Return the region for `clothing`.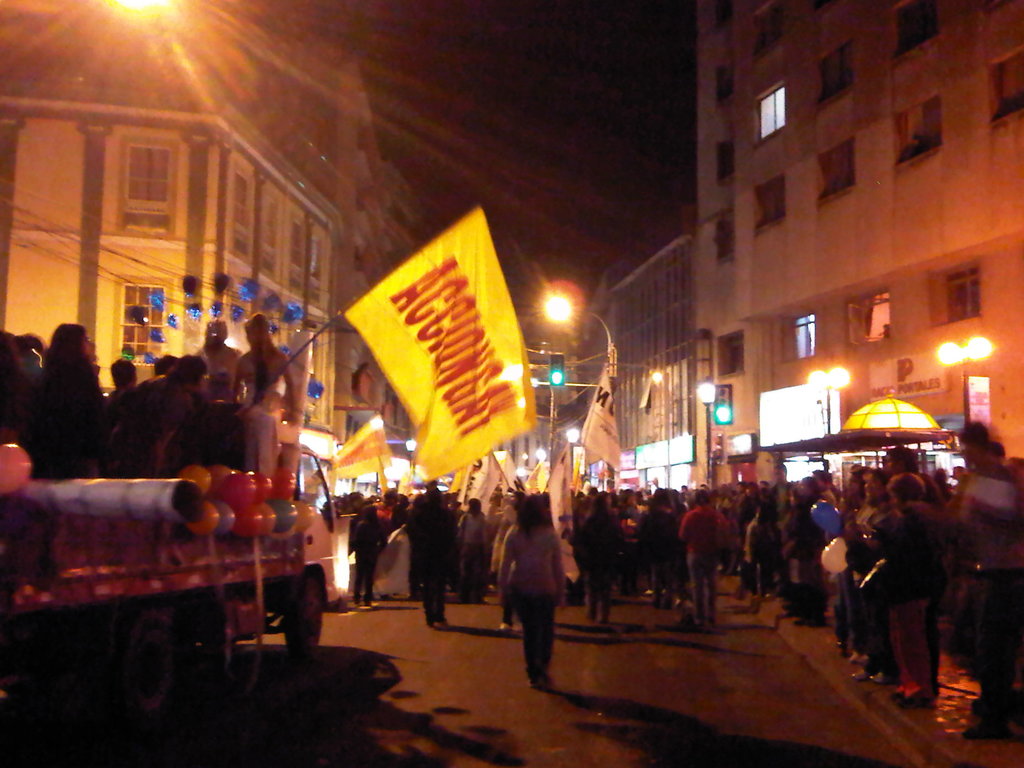
<bbox>6, 323, 106, 484</bbox>.
